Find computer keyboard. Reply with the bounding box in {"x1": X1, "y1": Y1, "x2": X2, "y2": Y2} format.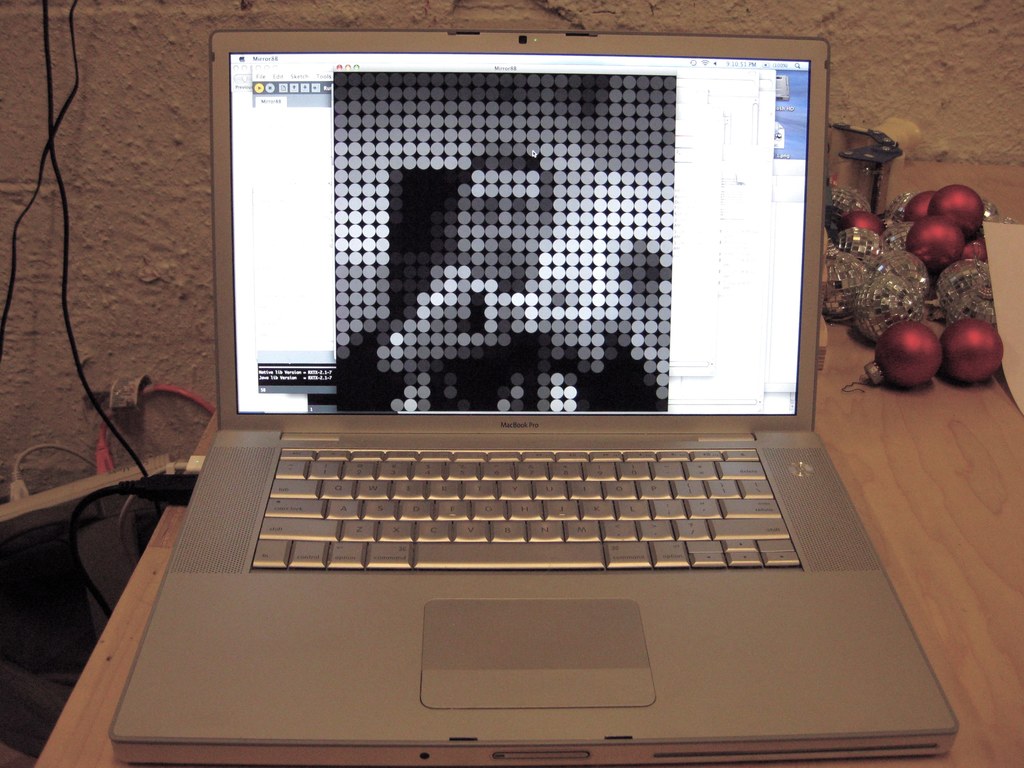
{"x1": 251, "y1": 447, "x2": 800, "y2": 569}.
